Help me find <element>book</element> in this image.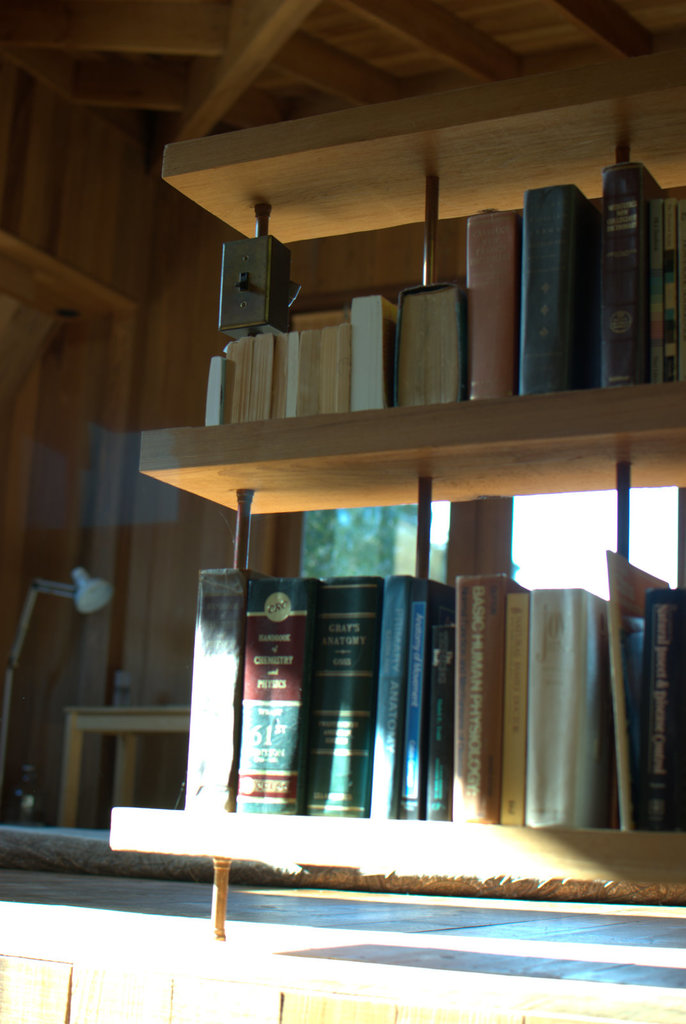
Found it: (514, 181, 593, 393).
